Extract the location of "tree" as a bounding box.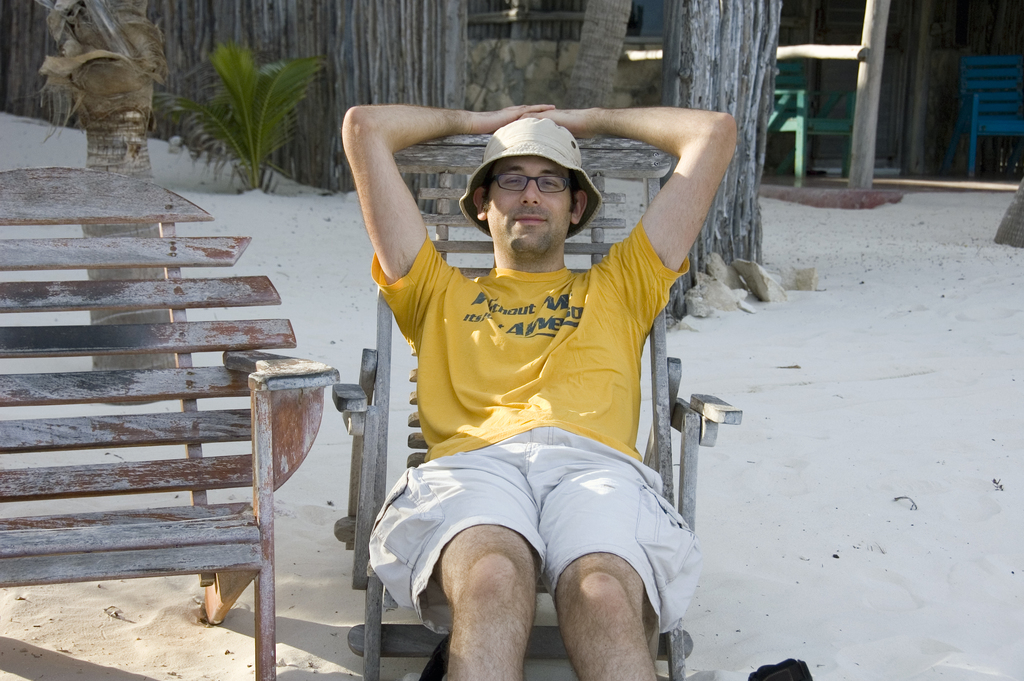
[left=660, top=0, right=785, bottom=314].
